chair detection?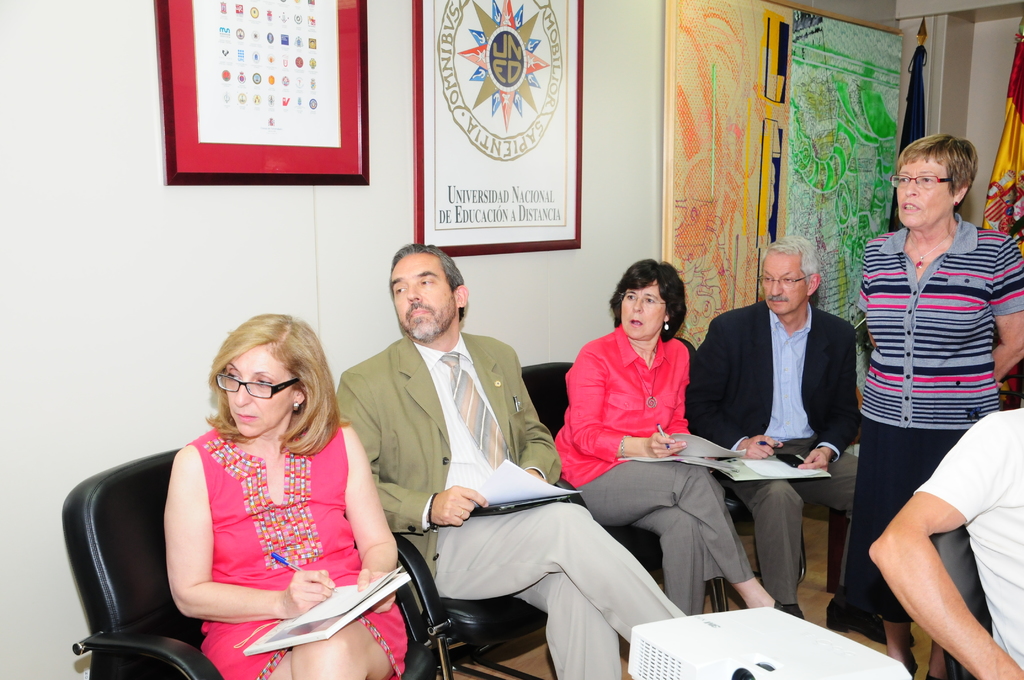
100,412,425,679
